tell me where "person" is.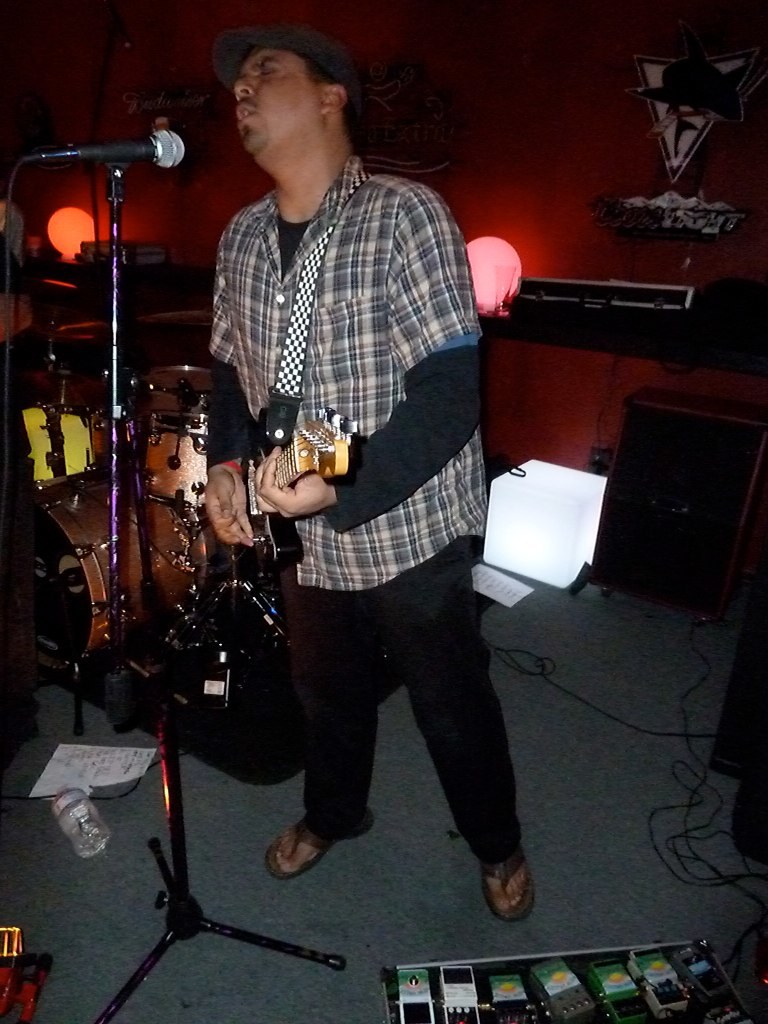
"person" is at region(194, 0, 518, 929).
